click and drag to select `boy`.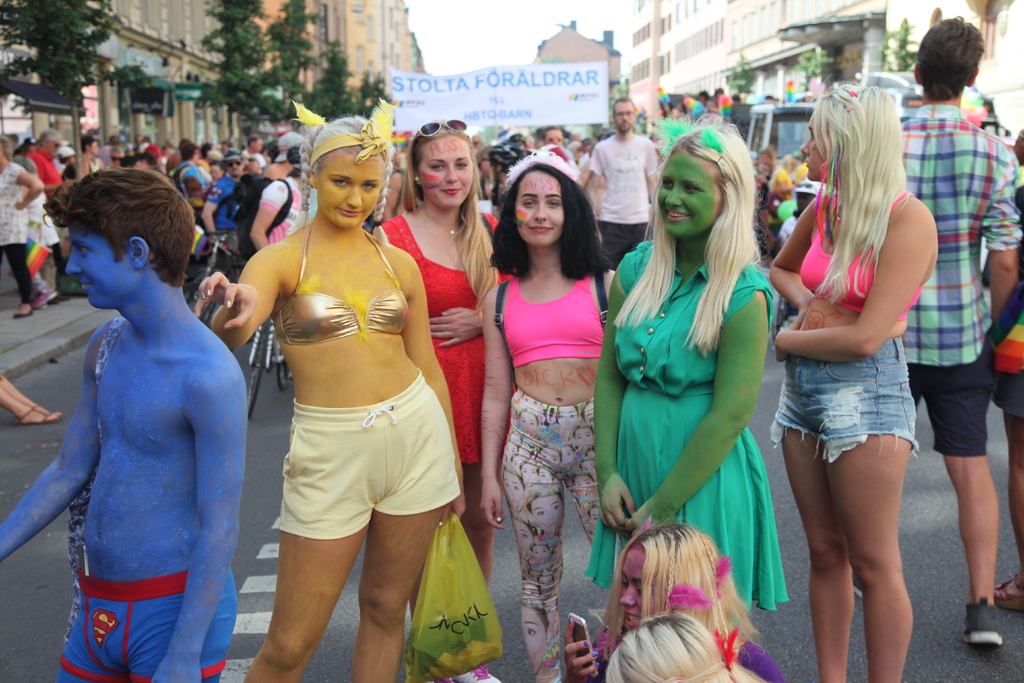
Selection: 0:169:252:682.
